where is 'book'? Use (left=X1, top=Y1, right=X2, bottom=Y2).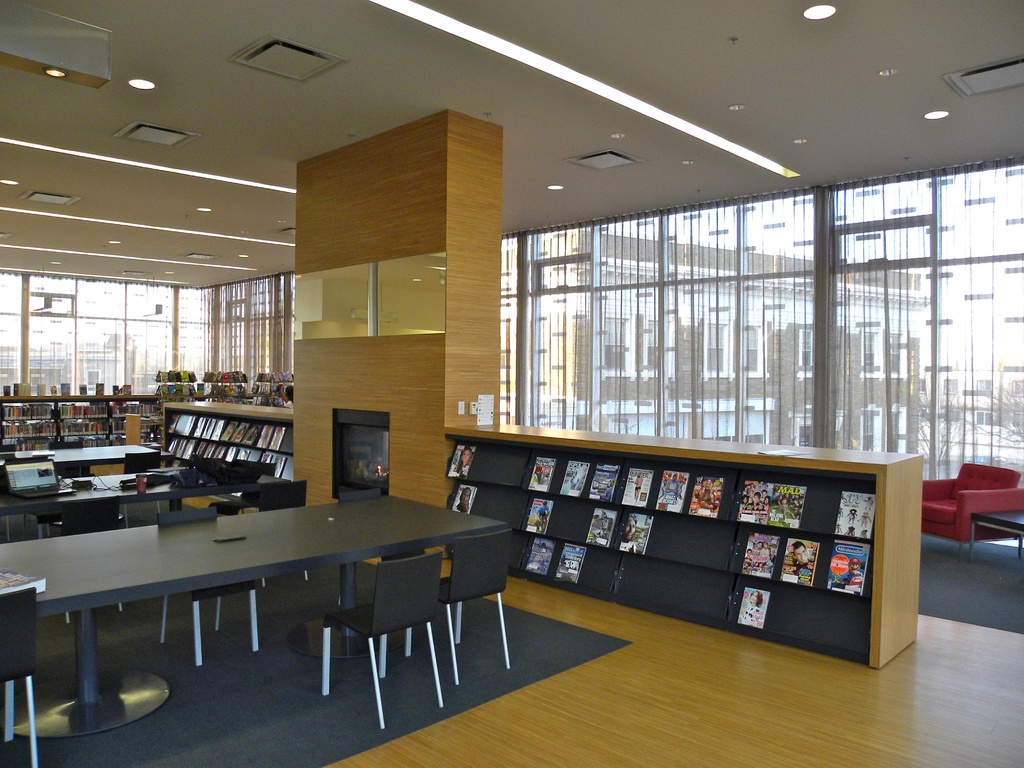
(left=557, top=460, right=591, bottom=500).
